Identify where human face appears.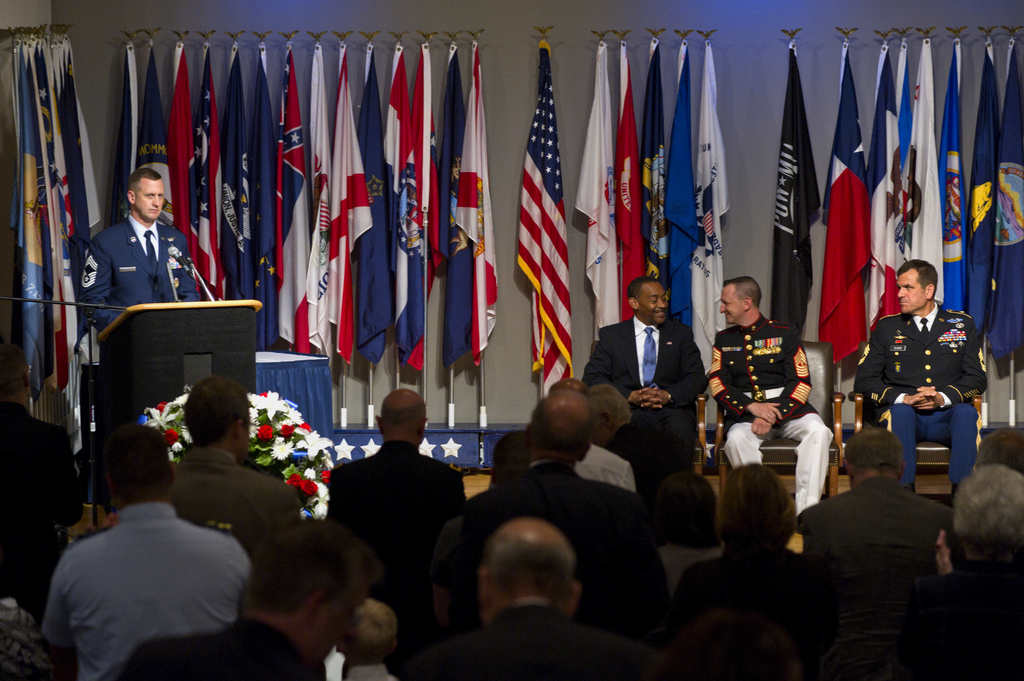
Appears at 639 284 668 324.
